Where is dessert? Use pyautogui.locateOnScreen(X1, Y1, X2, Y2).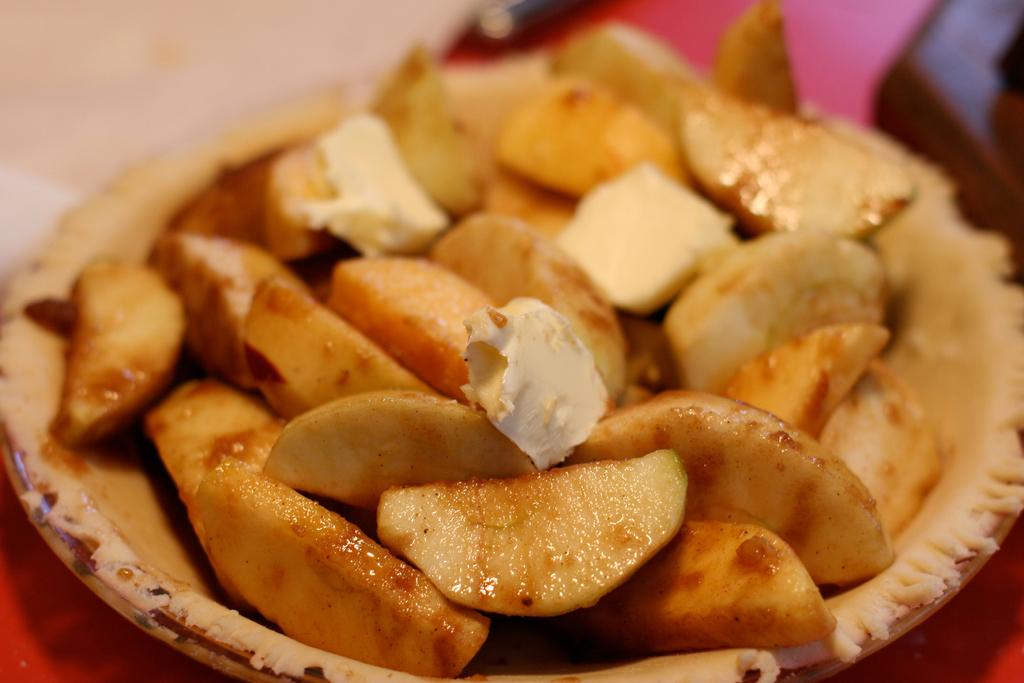
pyautogui.locateOnScreen(46, 3, 948, 677).
